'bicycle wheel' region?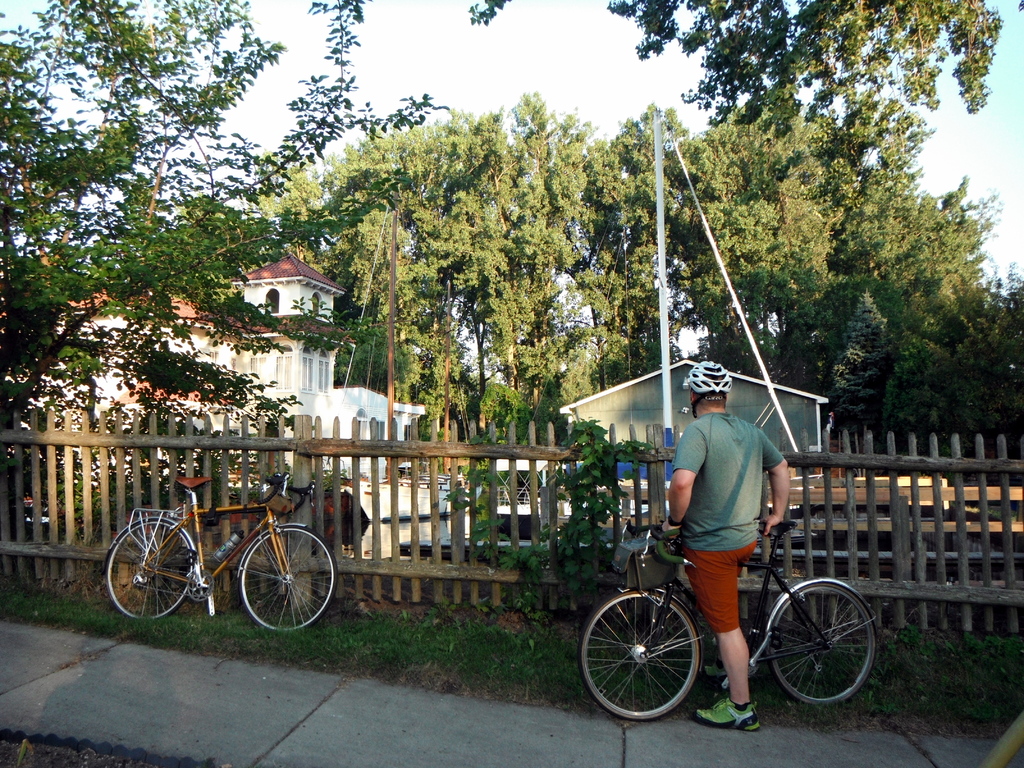
BBox(238, 529, 337, 634)
